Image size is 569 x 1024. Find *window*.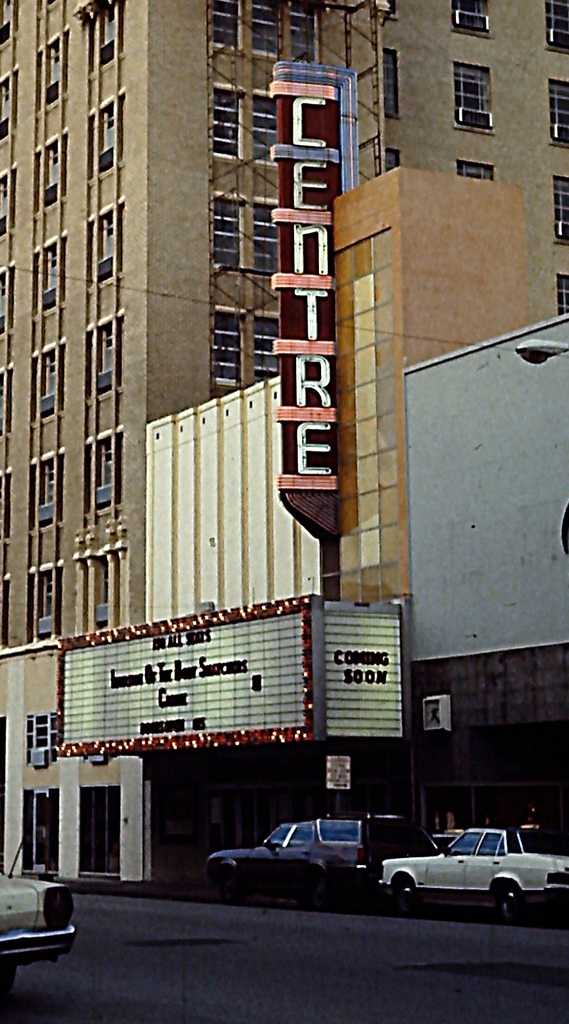
{"x1": 31, "y1": 571, "x2": 65, "y2": 638}.
